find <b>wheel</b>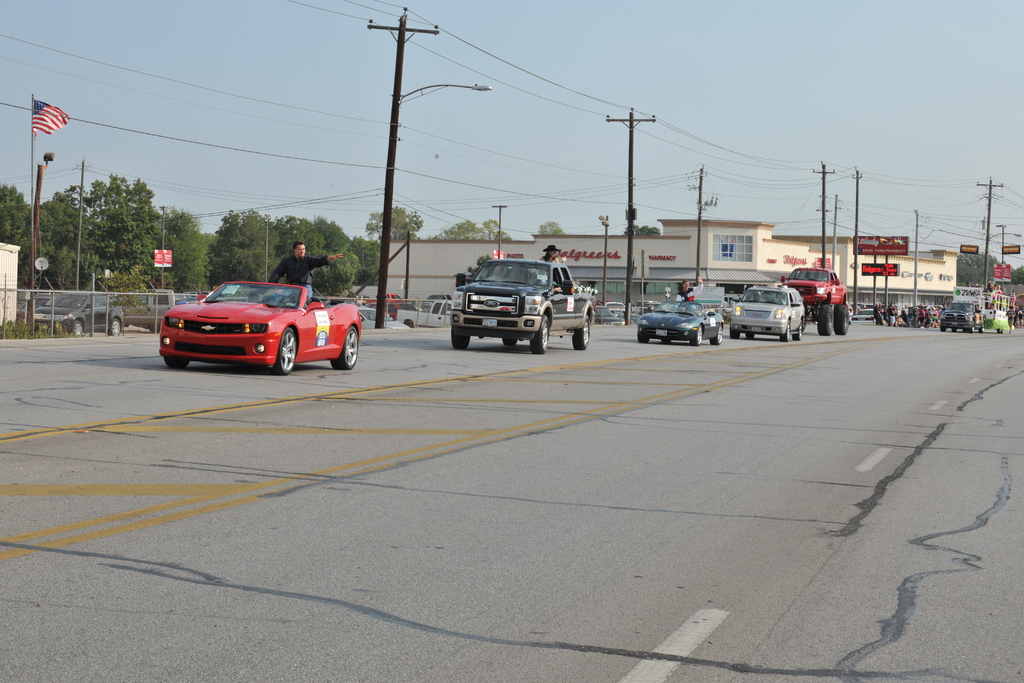
bbox=(977, 320, 983, 333)
